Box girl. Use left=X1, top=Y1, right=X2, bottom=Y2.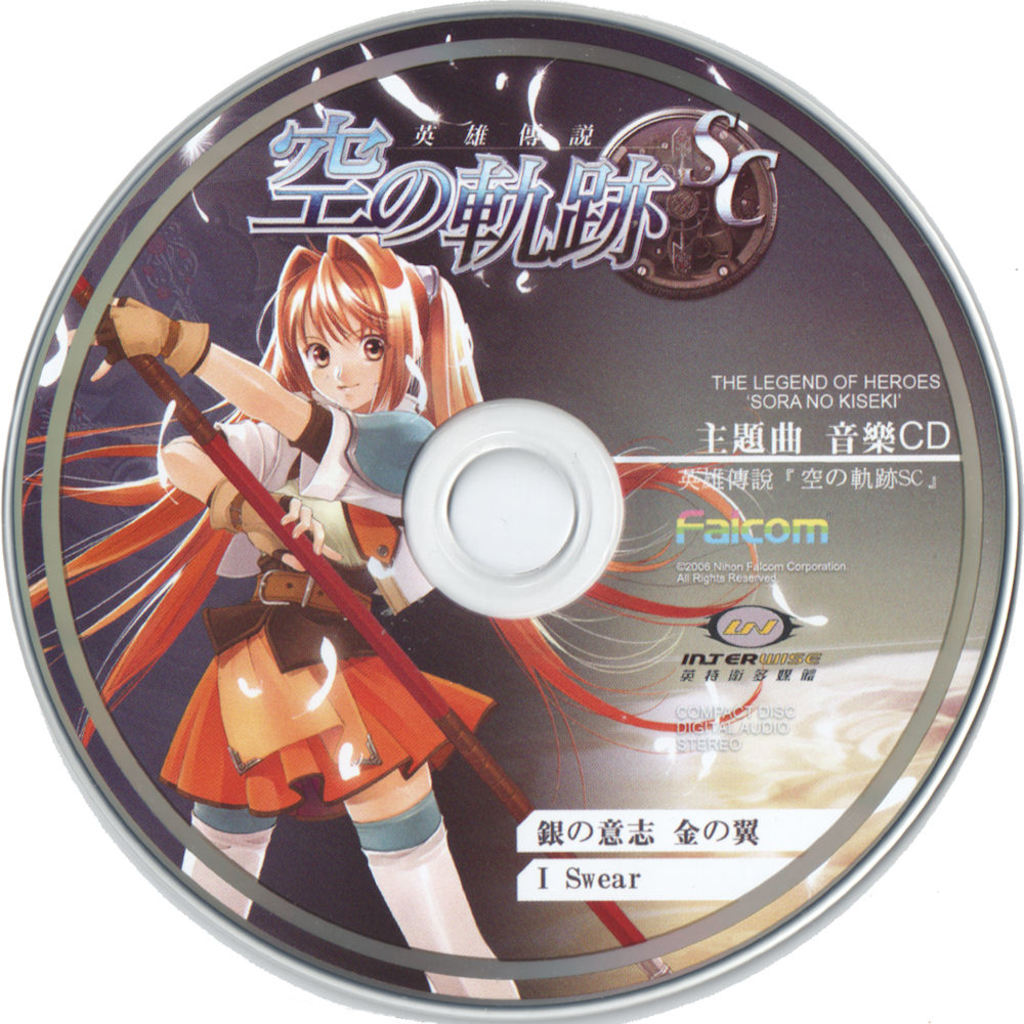
left=72, top=220, right=520, bottom=1002.
